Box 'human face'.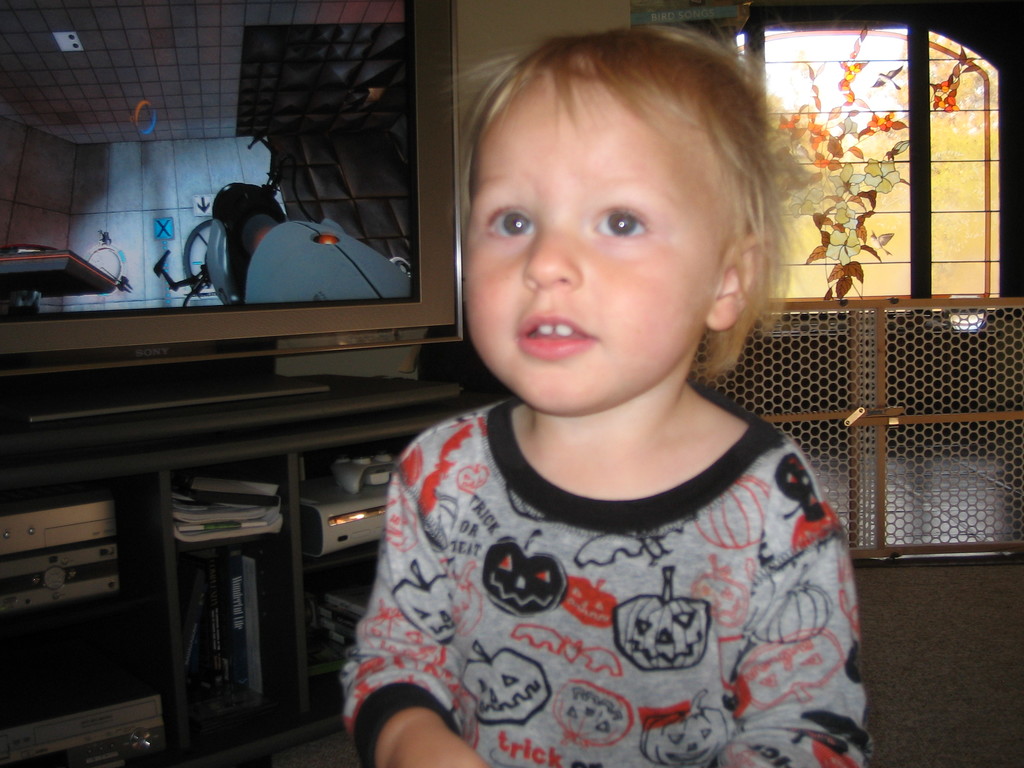
[467,63,706,414].
